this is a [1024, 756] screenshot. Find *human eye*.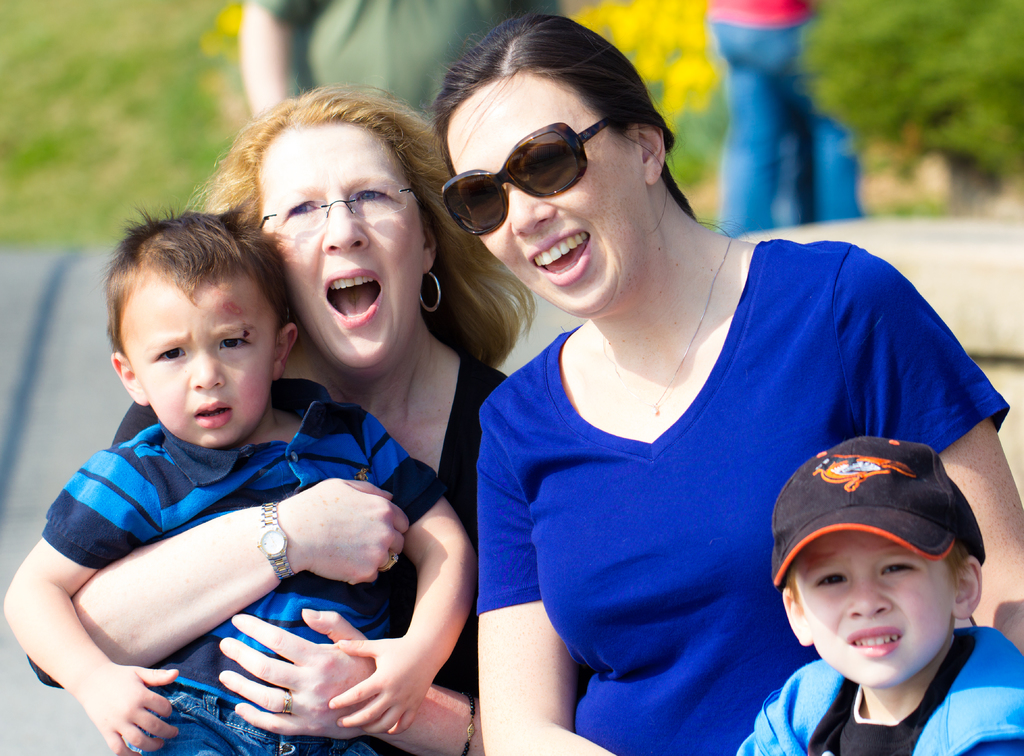
Bounding box: BBox(879, 560, 918, 579).
